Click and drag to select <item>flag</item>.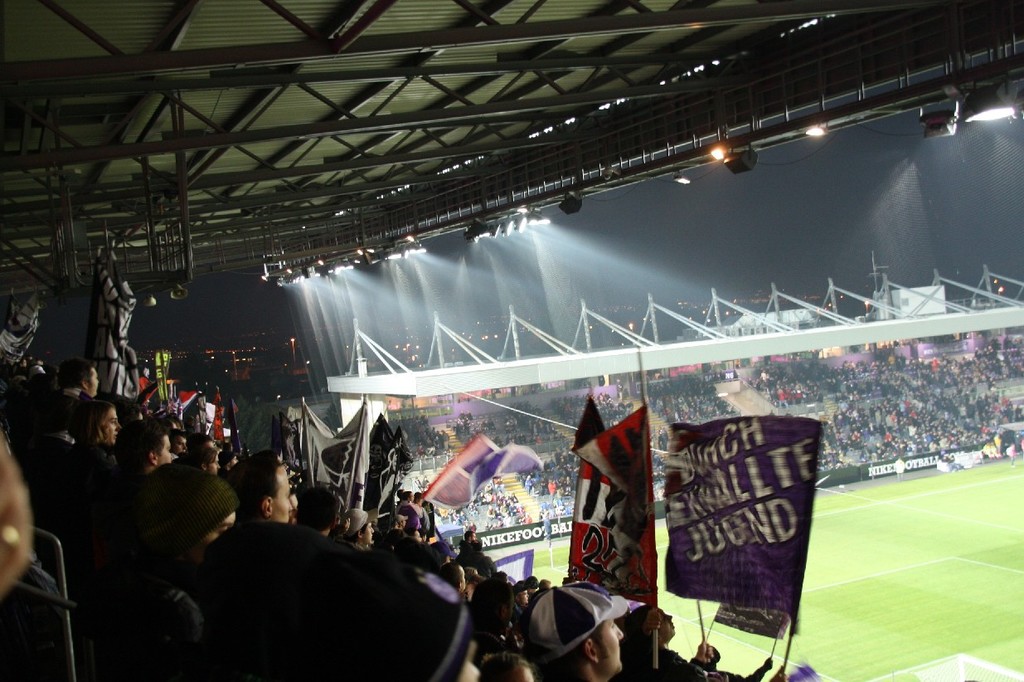
Selection: rect(421, 435, 544, 509).
